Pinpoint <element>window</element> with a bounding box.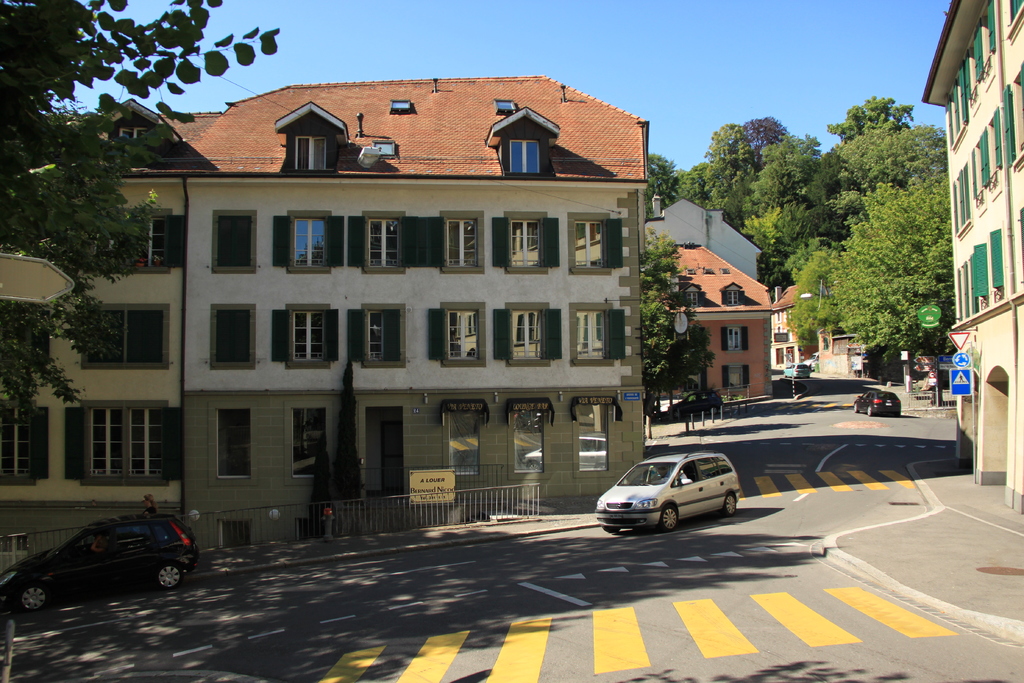
box=[726, 370, 744, 395].
